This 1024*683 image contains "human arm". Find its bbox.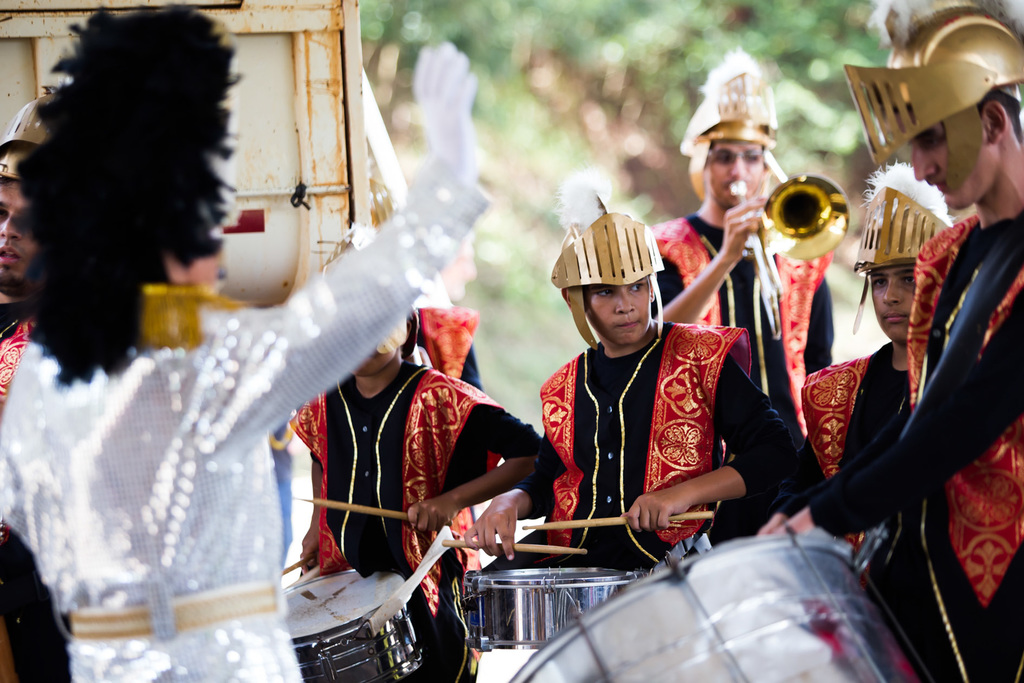
(252,26,502,378).
